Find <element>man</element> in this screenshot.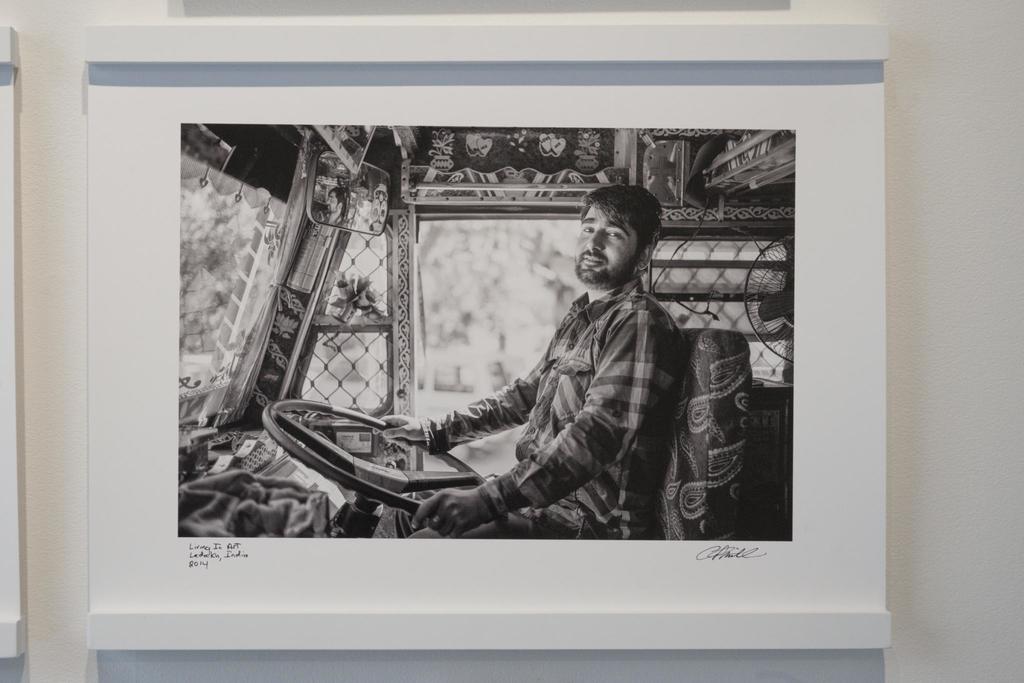
The bounding box for <element>man</element> is [421,179,718,561].
